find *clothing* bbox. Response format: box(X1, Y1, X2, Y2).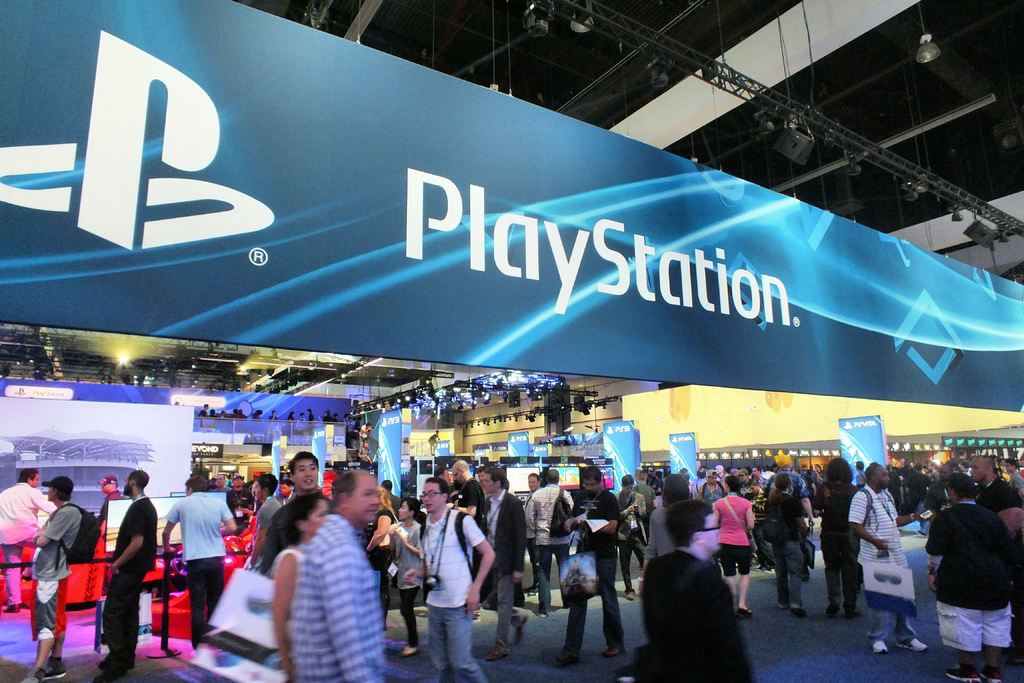
box(933, 484, 1016, 658).
